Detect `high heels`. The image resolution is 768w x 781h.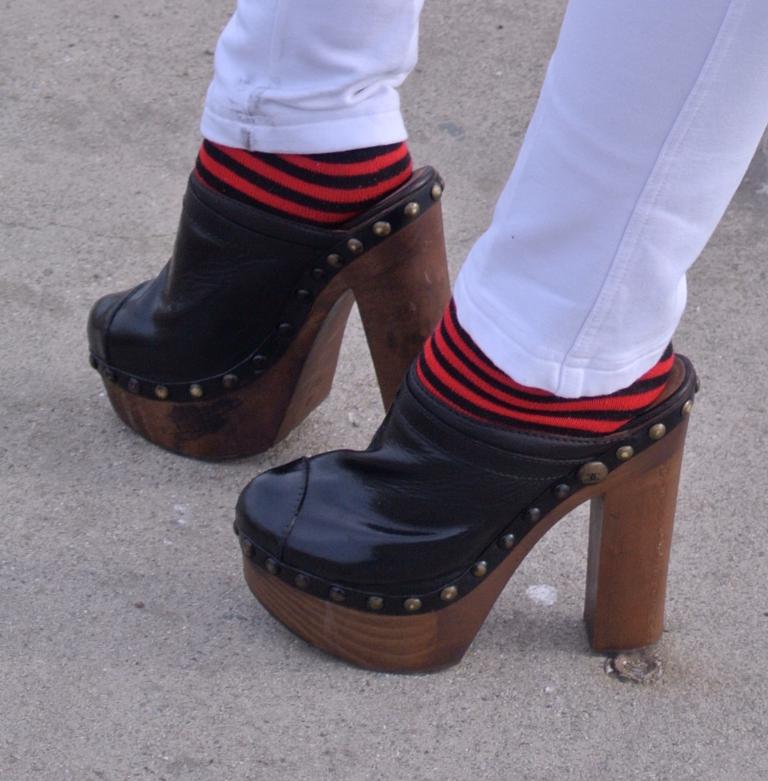
(x1=232, y1=354, x2=702, y2=676).
